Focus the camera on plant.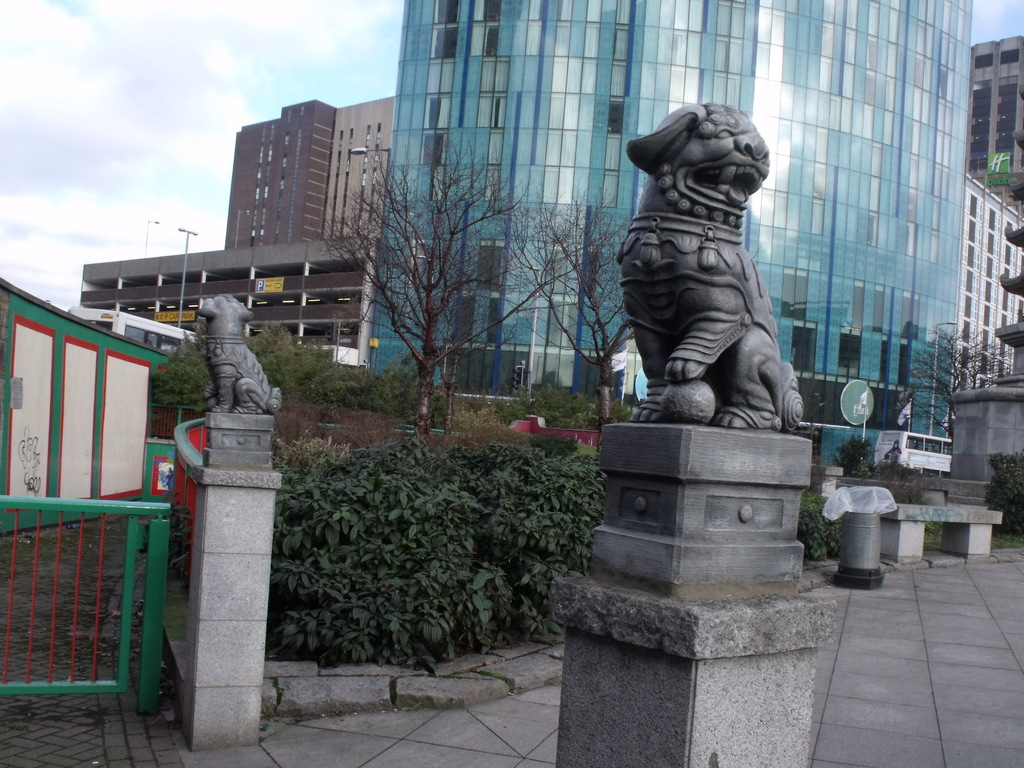
Focus region: l=984, t=450, r=1023, b=540.
